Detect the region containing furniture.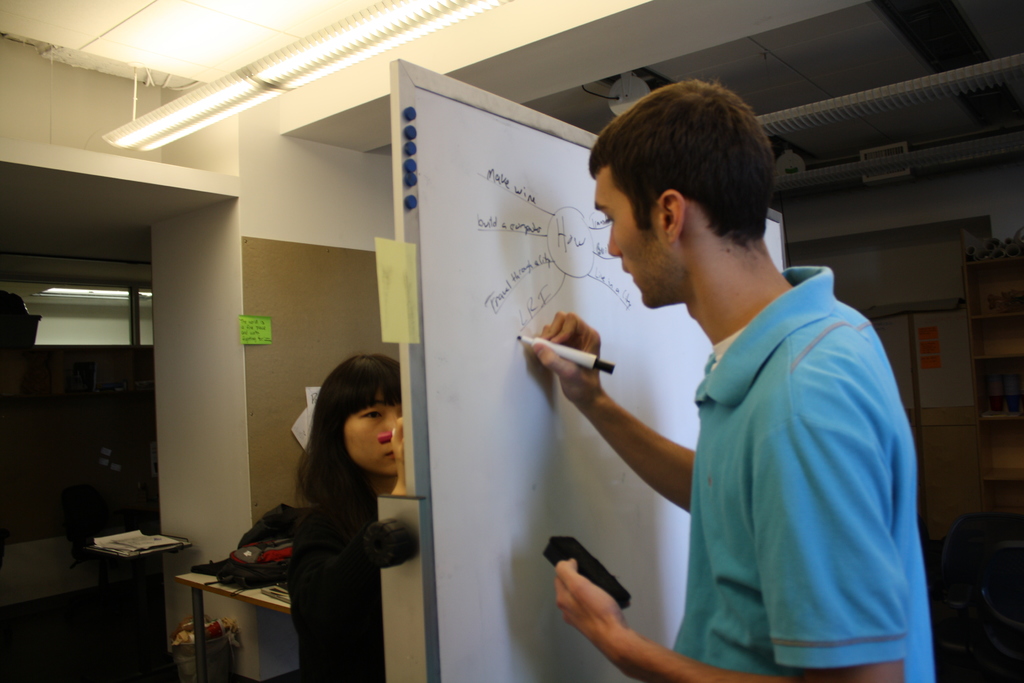
[940,514,1023,682].
